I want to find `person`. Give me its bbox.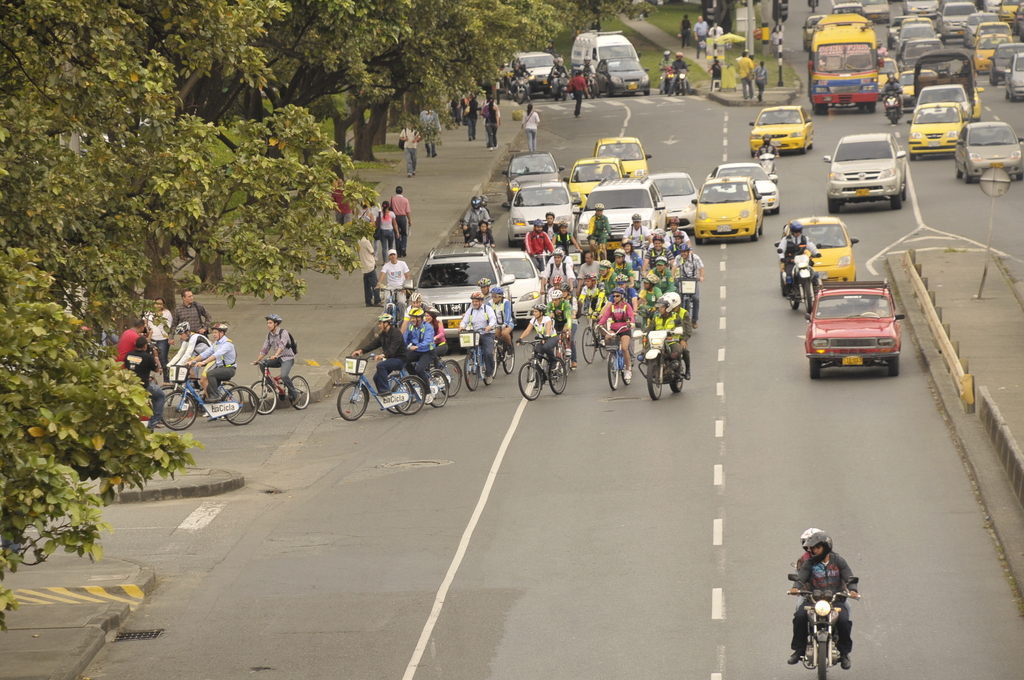
[left=371, top=199, right=403, bottom=259].
